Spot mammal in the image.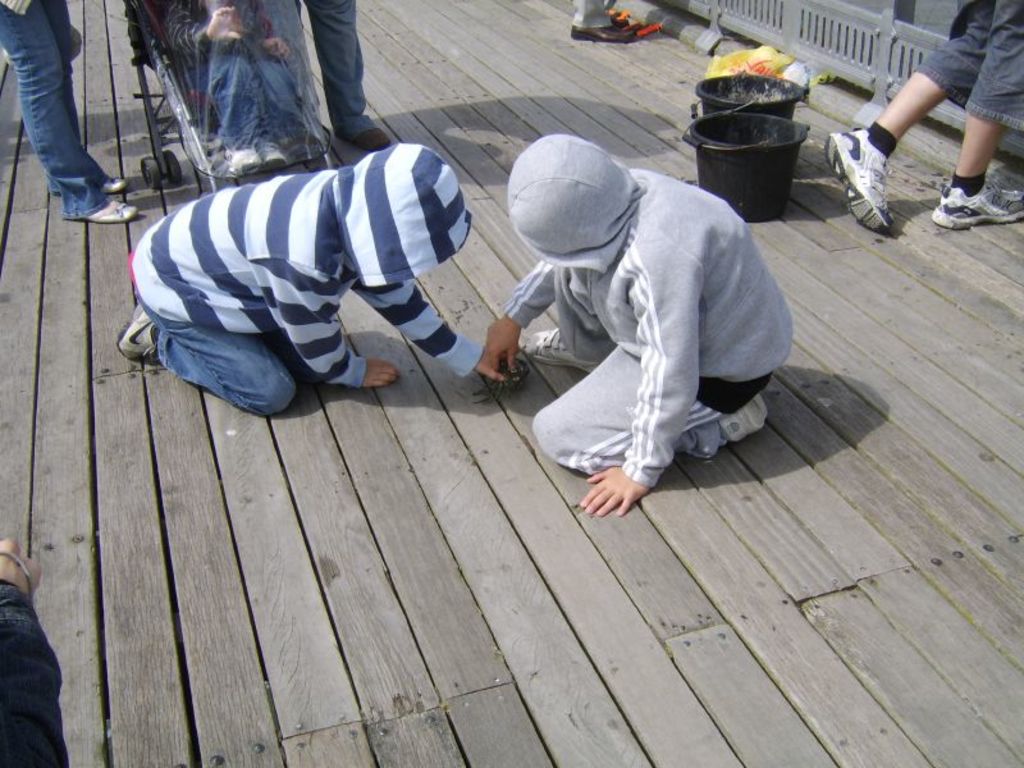
mammal found at box=[570, 0, 639, 45].
